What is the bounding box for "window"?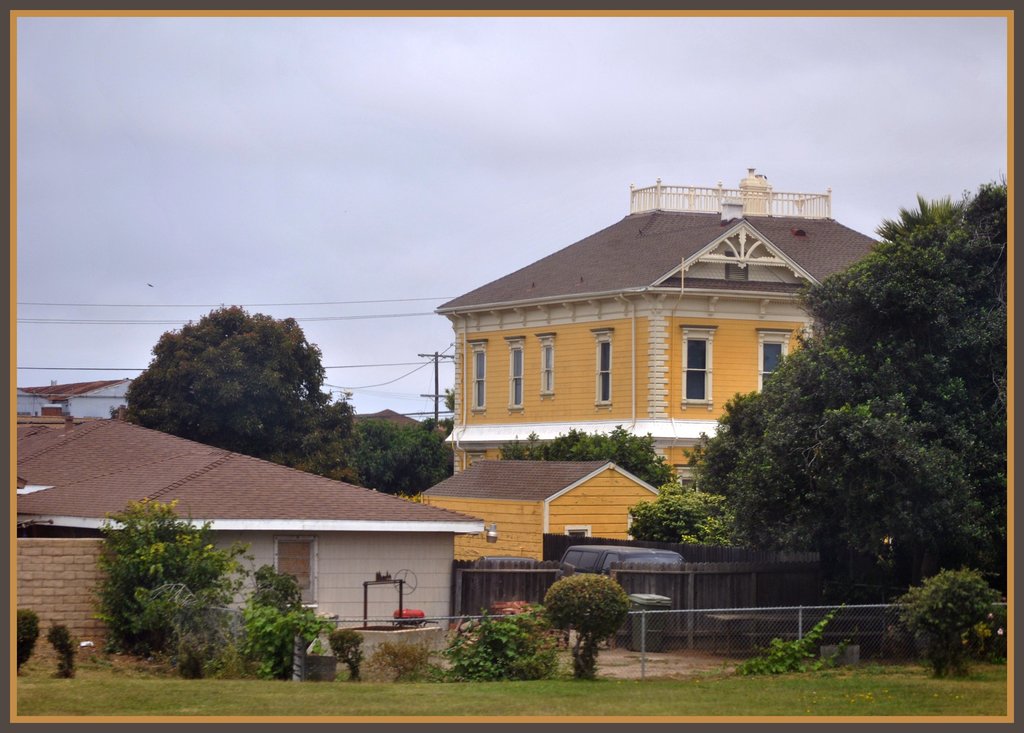
564 524 593 536.
